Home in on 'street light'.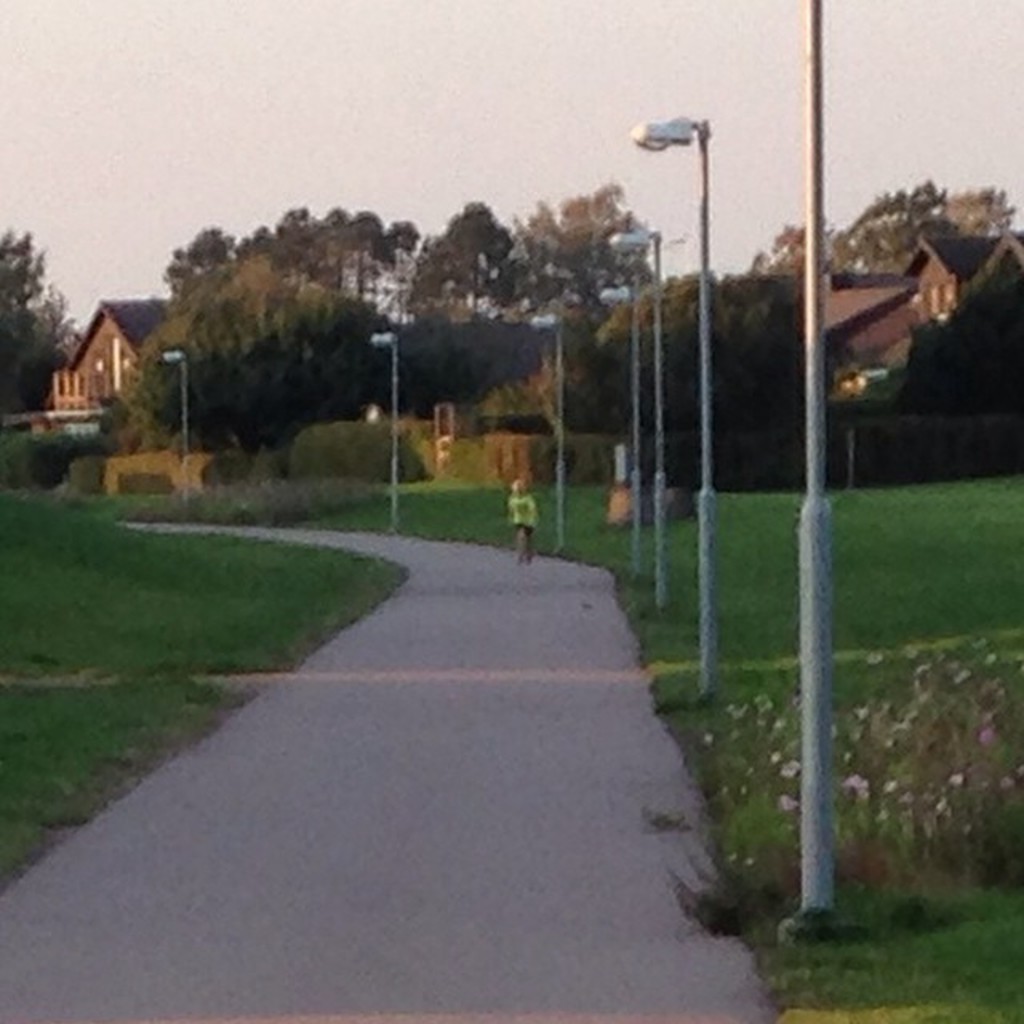
Homed in at 608, 227, 664, 606.
